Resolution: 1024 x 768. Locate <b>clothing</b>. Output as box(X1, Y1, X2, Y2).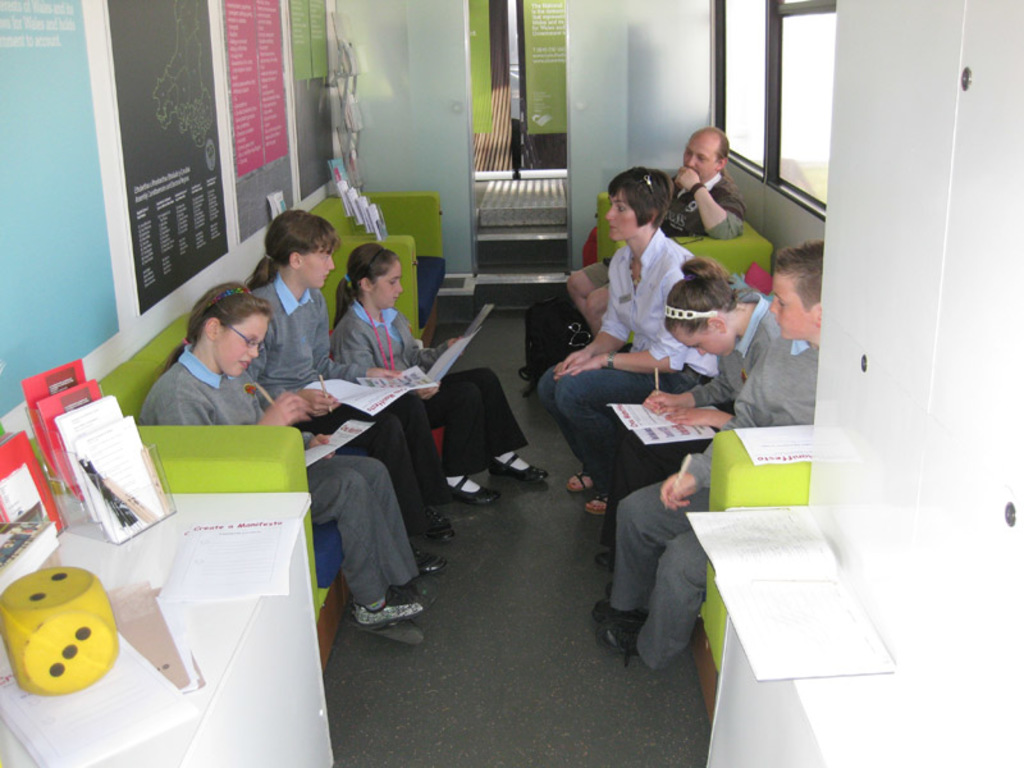
box(250, 253, 413, 520).
